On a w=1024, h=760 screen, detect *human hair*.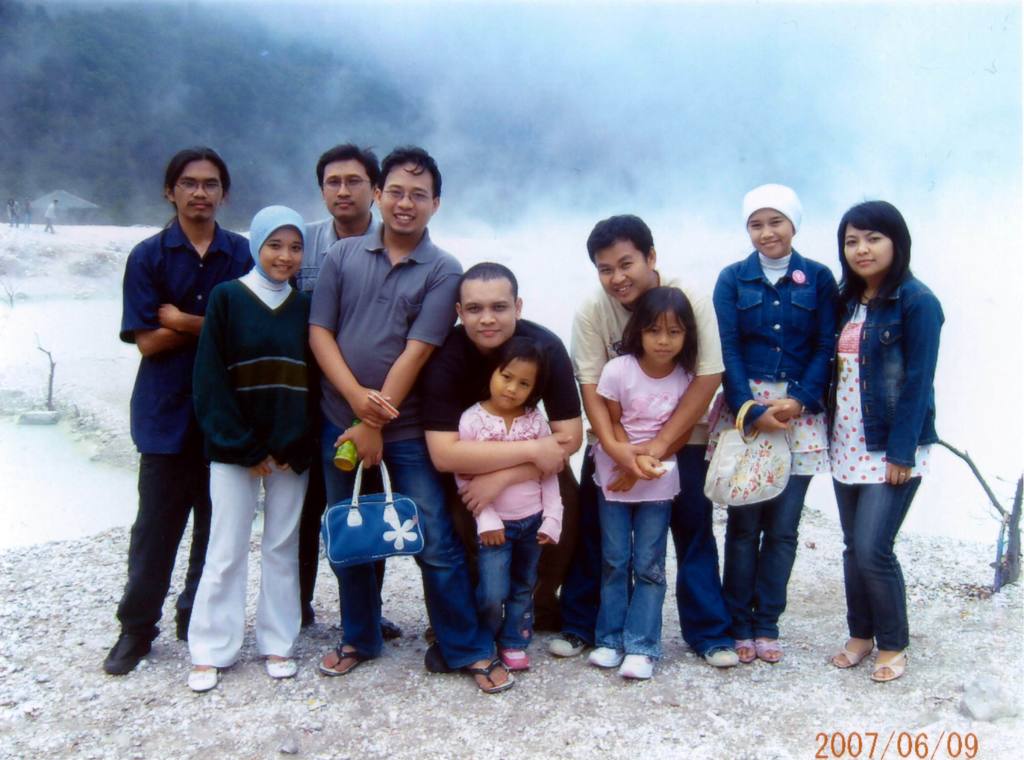
bbox=(168, 143, 229, 205).
